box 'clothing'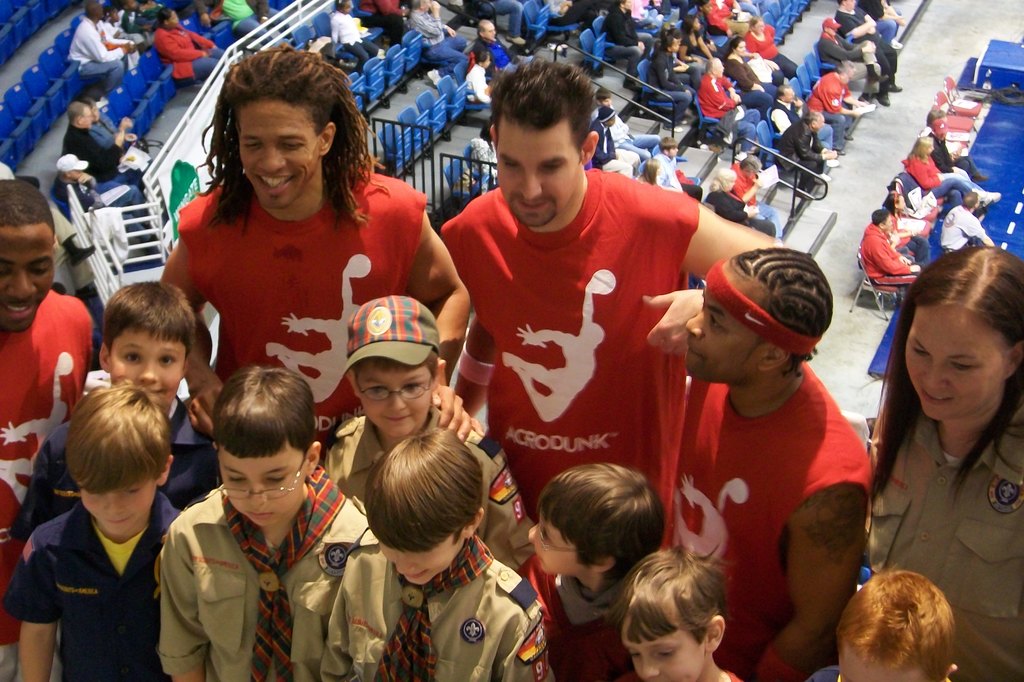
[x1=53, y1=174, x2=149, y2=235]
